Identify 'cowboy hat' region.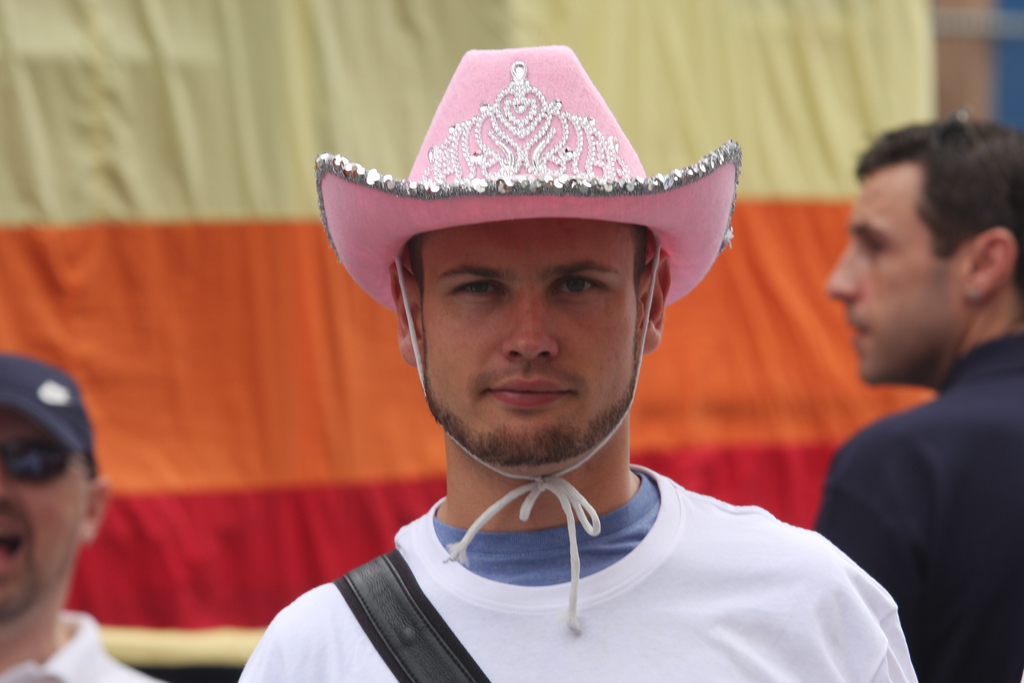
Region: x1=226 y1=85 x2=822 y2=563.
